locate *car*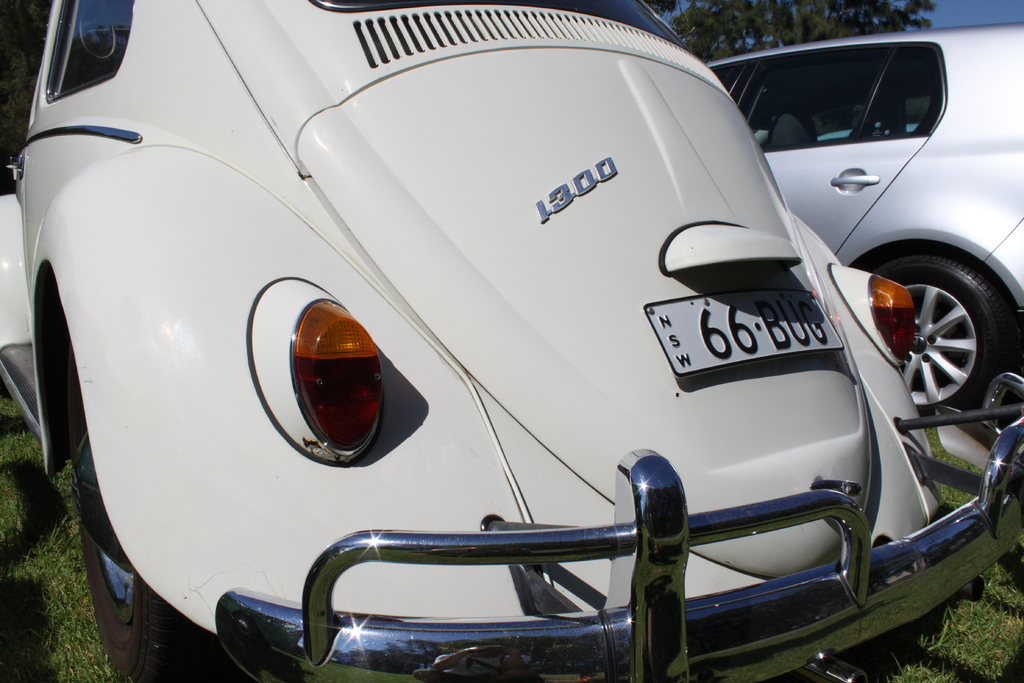
(left=0, top=0, right=1023, bottom=682)
